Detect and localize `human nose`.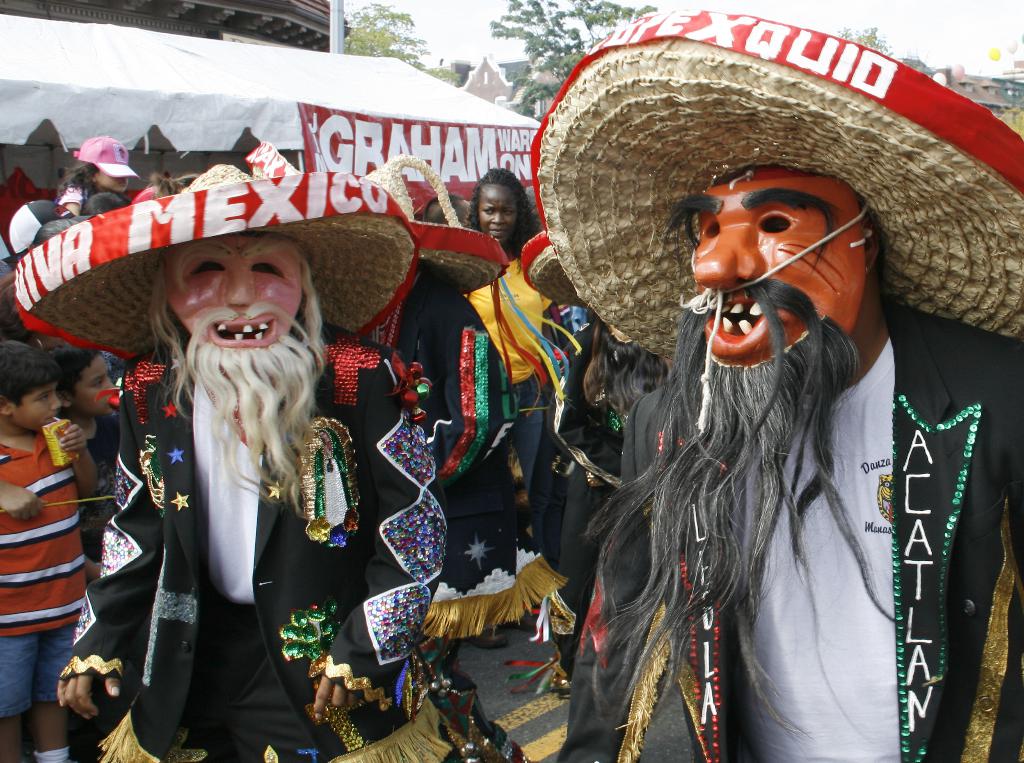
Localized at [492, 216, 504, 227].
